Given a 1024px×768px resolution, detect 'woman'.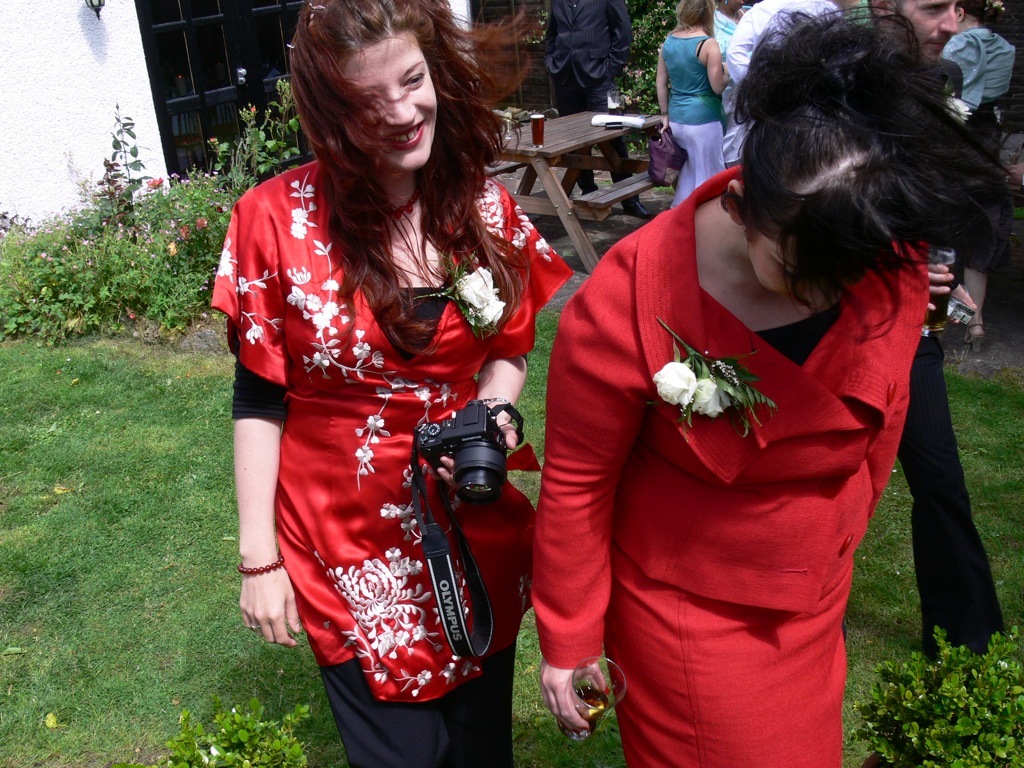
region(217, 5, 577, 755).
